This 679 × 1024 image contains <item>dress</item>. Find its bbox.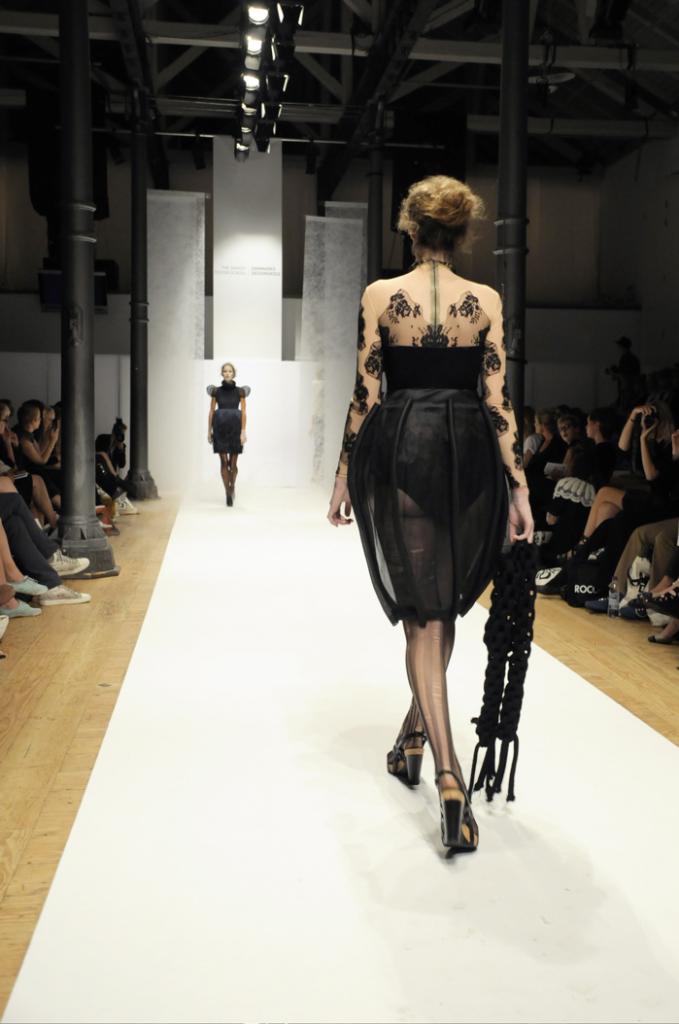
bbox=[208, 379, 251, 455].
